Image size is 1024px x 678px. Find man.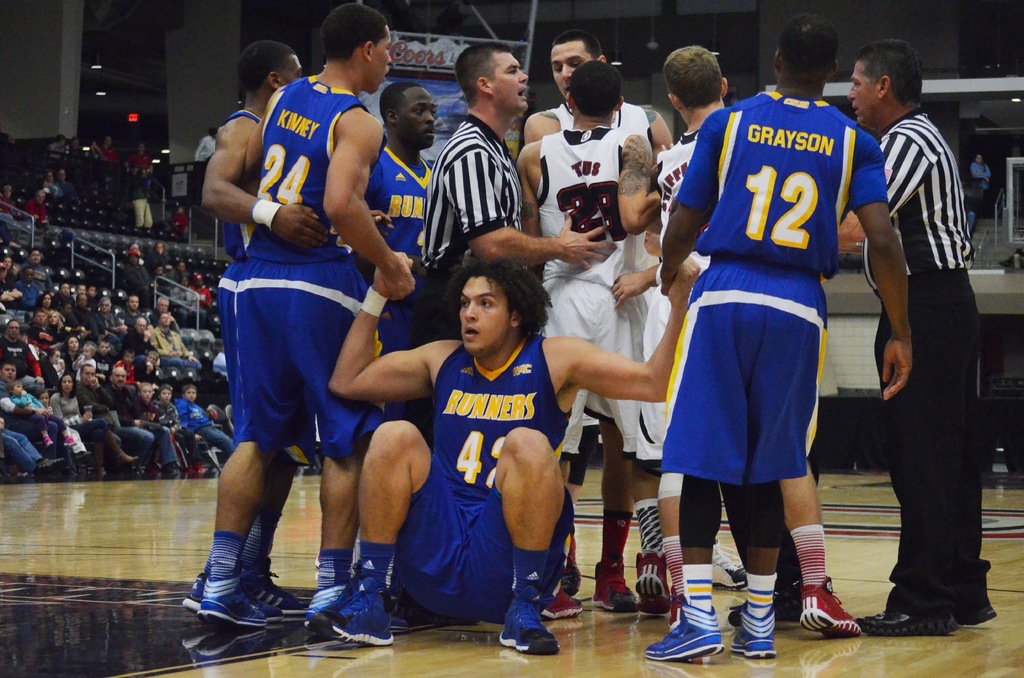
bbox=(31, 245, 54, 293).
